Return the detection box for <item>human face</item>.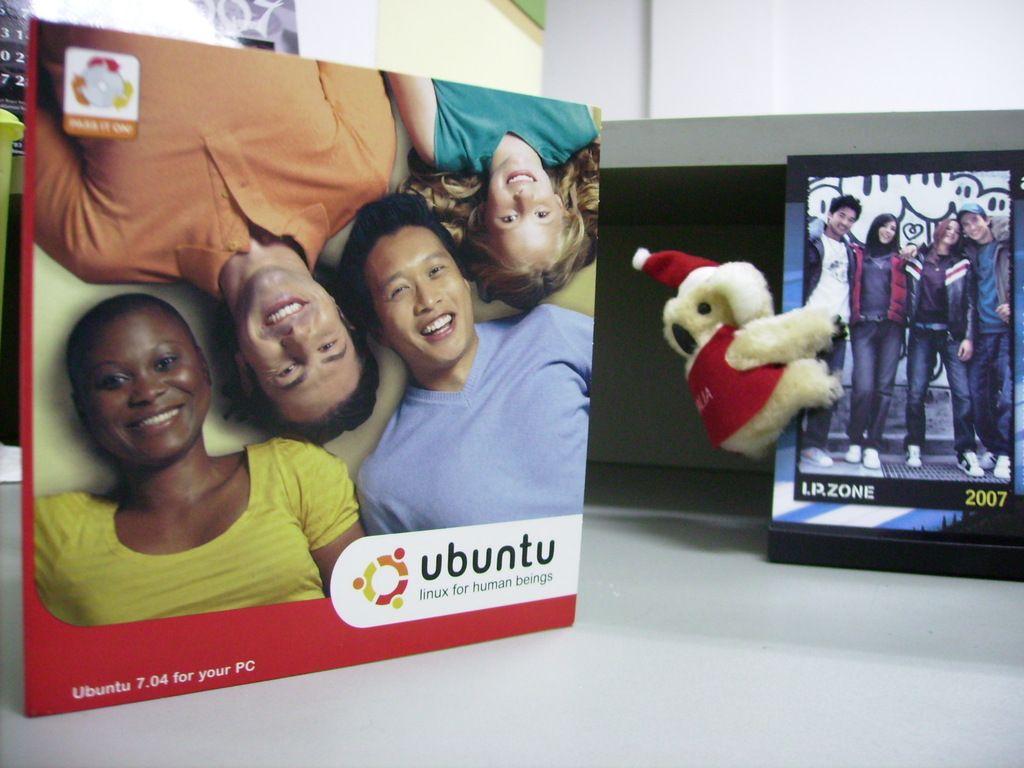
left=963, top=214, right=991, bottom=243.
